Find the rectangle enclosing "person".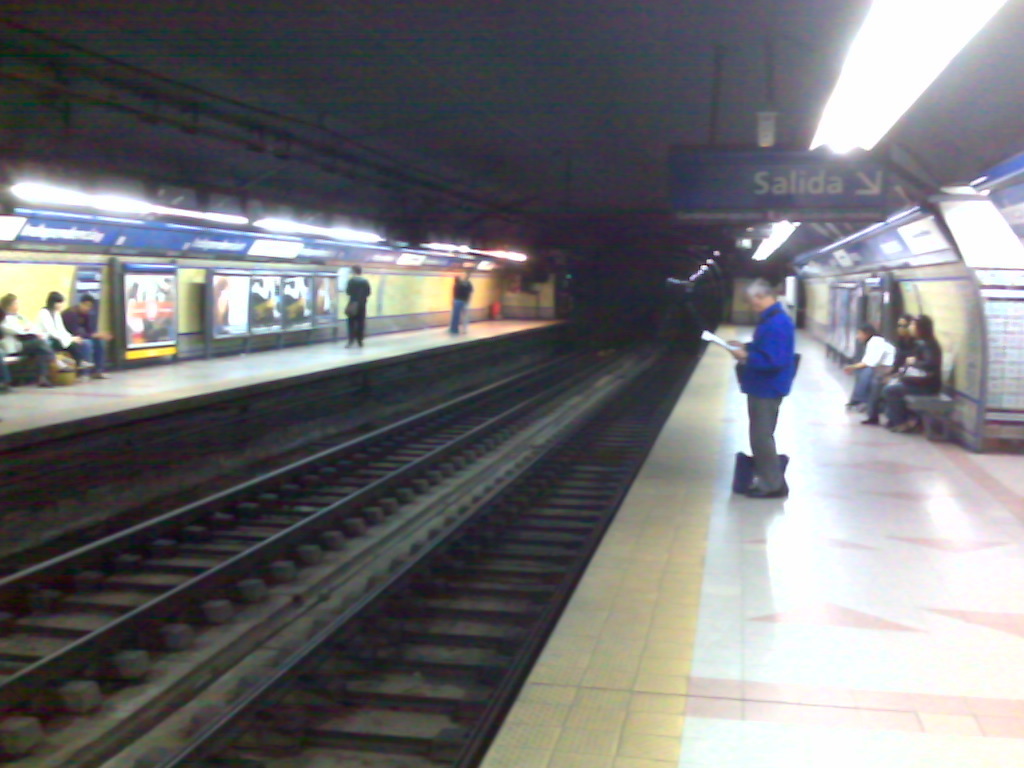
41, 294, 88, 377.
